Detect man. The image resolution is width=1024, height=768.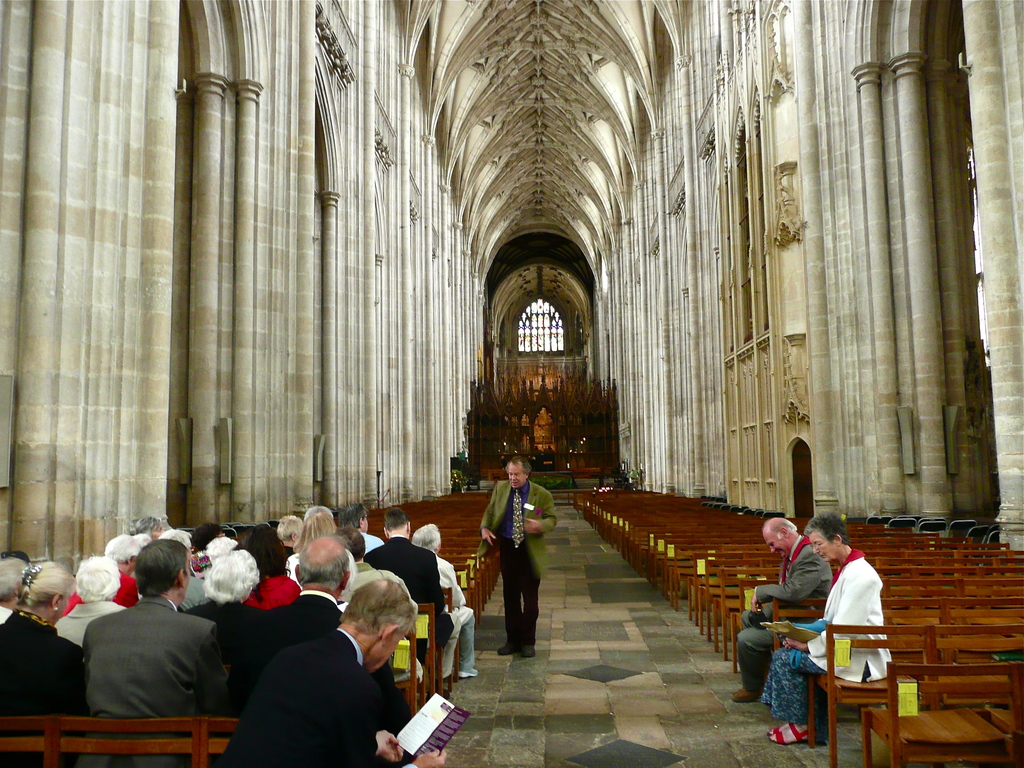
<bbox>336, 504, 381, 550</bbox>.
